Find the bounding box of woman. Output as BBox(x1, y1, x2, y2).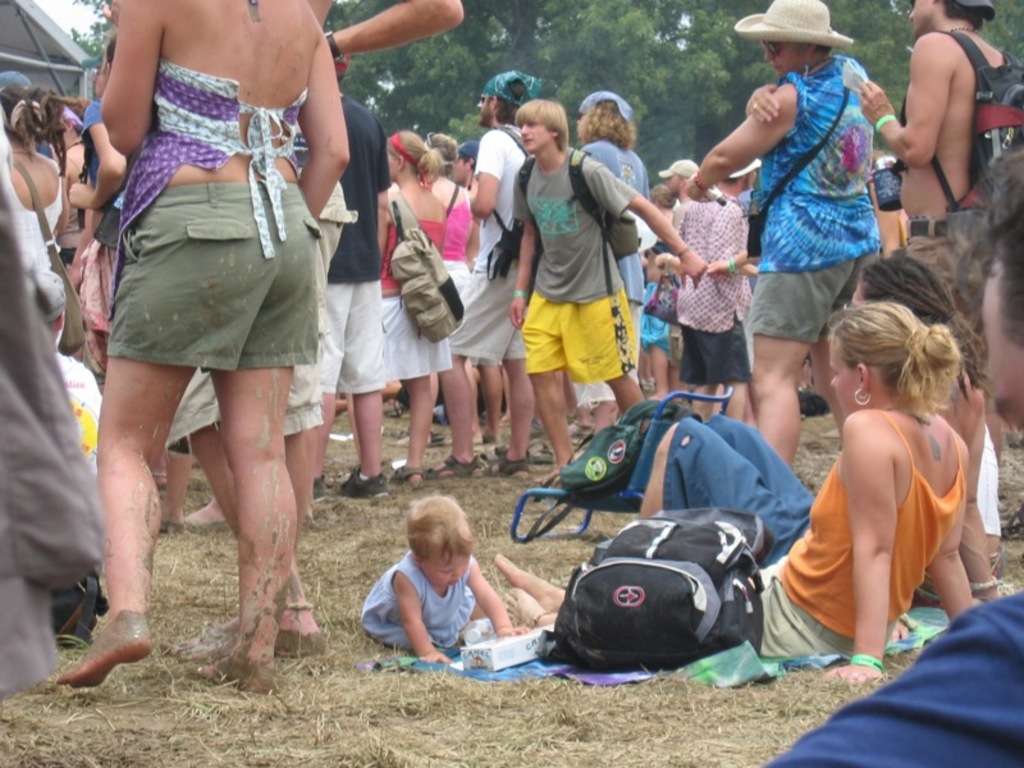
BBox(426, 133, 495, 483).
